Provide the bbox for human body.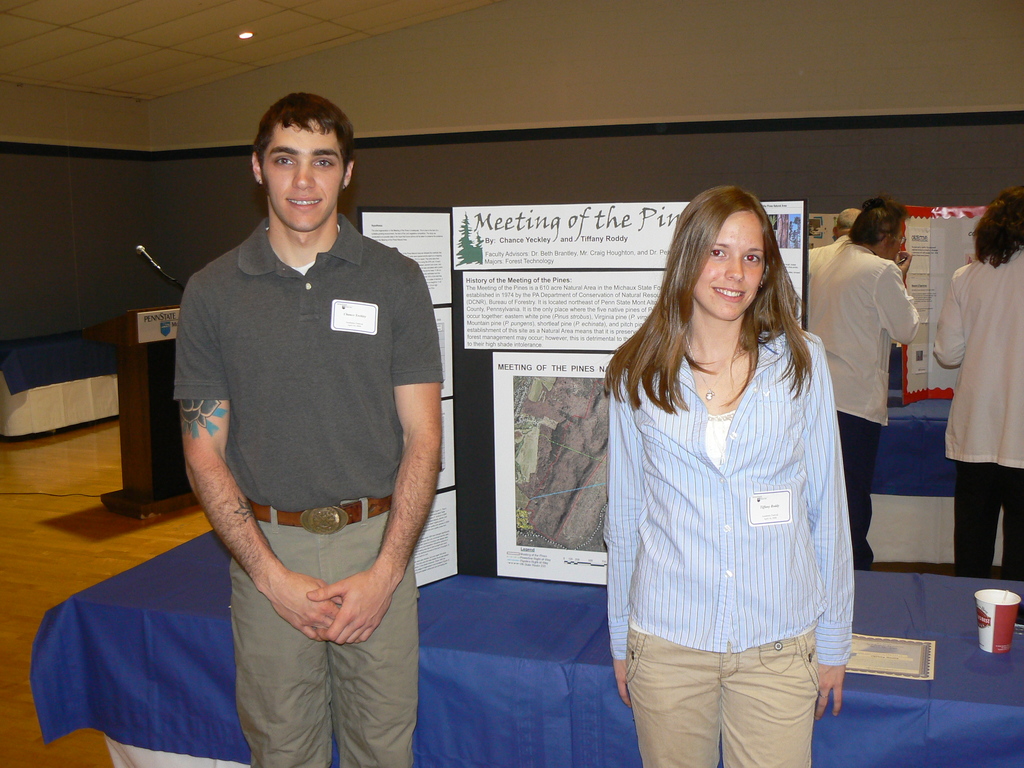
[598,323,857,767].
